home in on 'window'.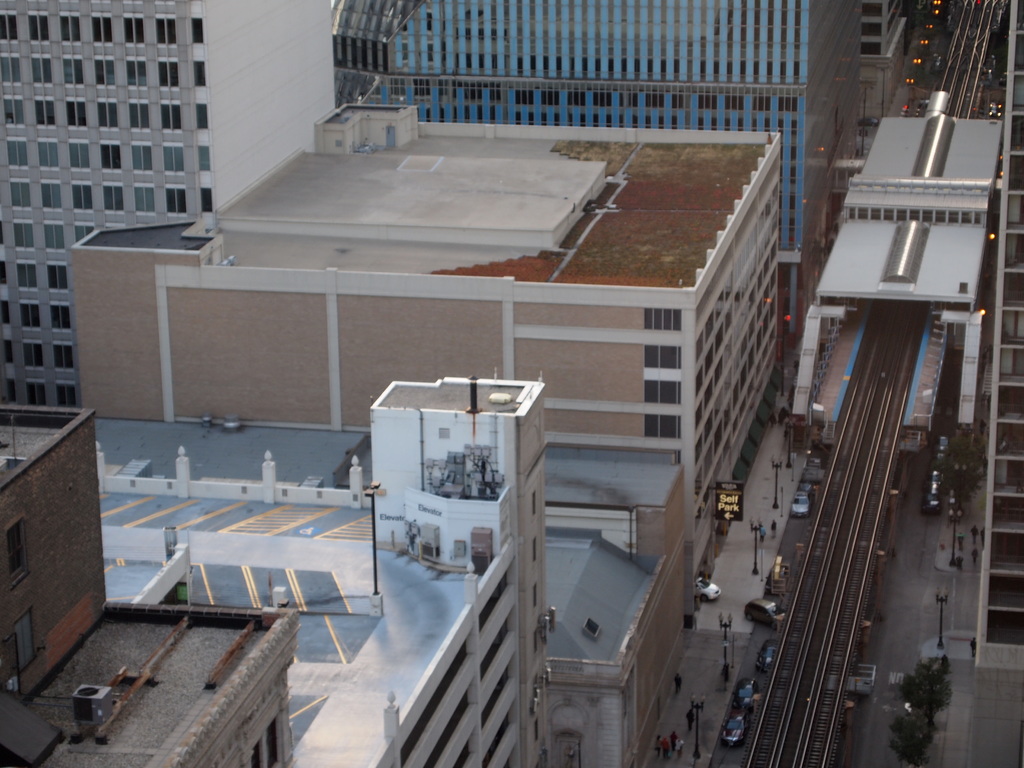
Homed in at (x1=1006, y1=240, x2=1023, y2=273).
